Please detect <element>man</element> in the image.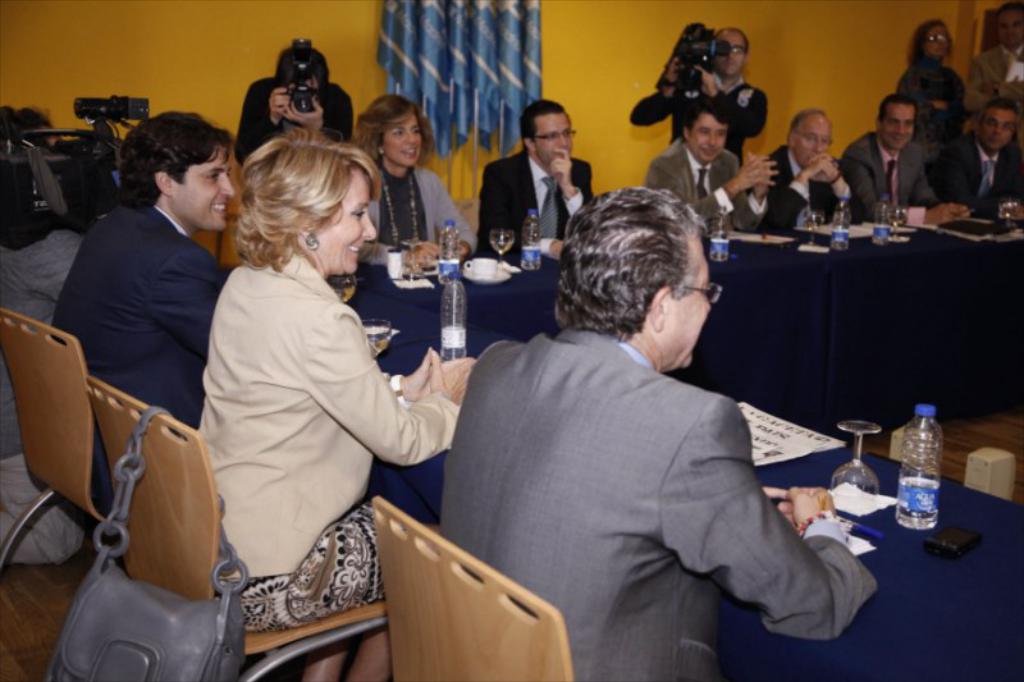
(841, 99, 974, 221).
